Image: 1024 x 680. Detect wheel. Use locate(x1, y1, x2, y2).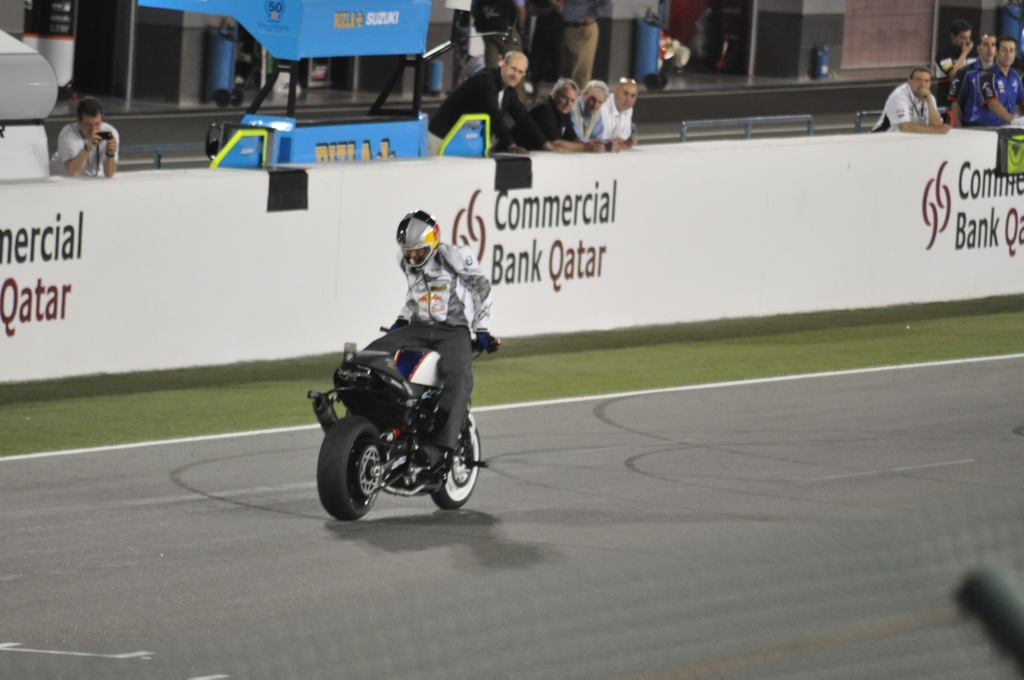
locate(432, 421, 479, 509).
